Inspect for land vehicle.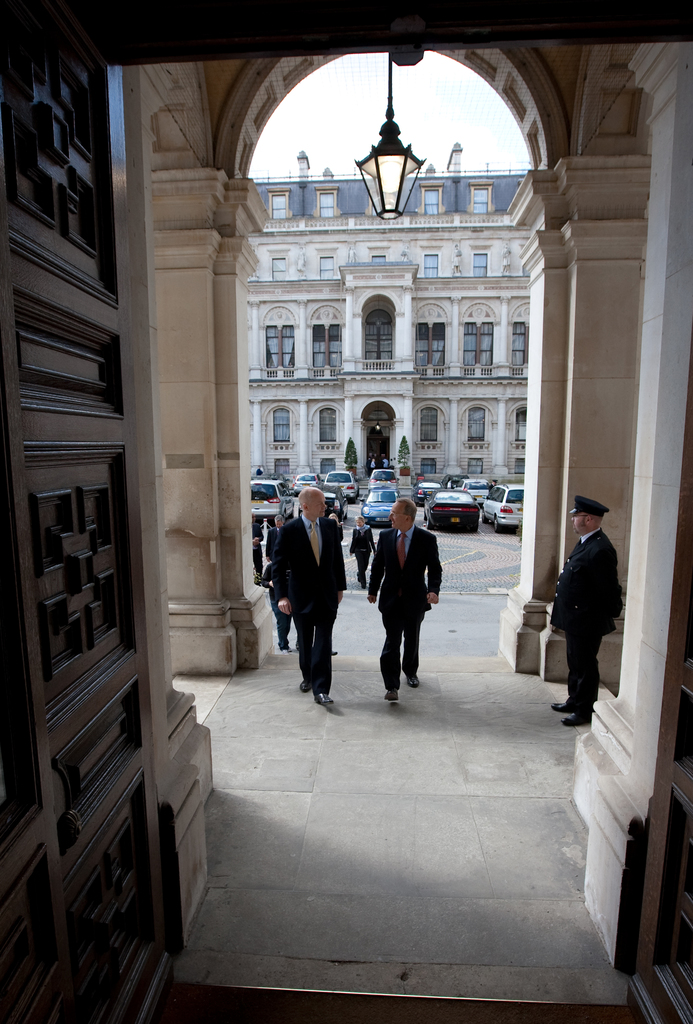
Inspection: 292/471/322/493.
